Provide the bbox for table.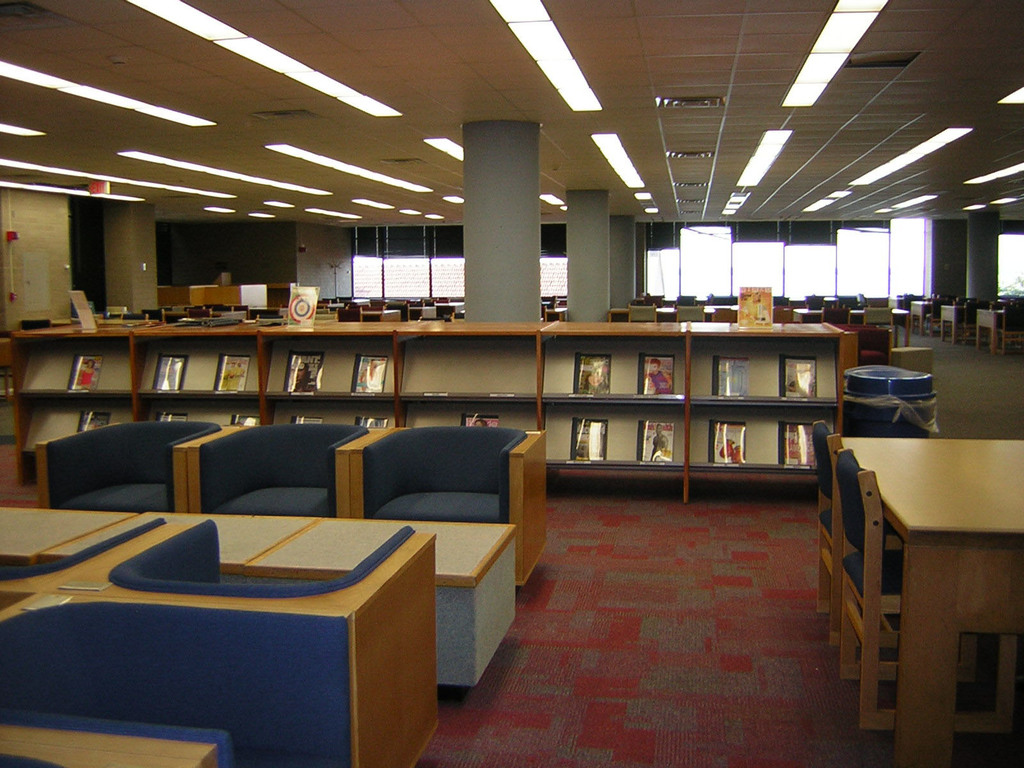
435, 301, 465, 317.
